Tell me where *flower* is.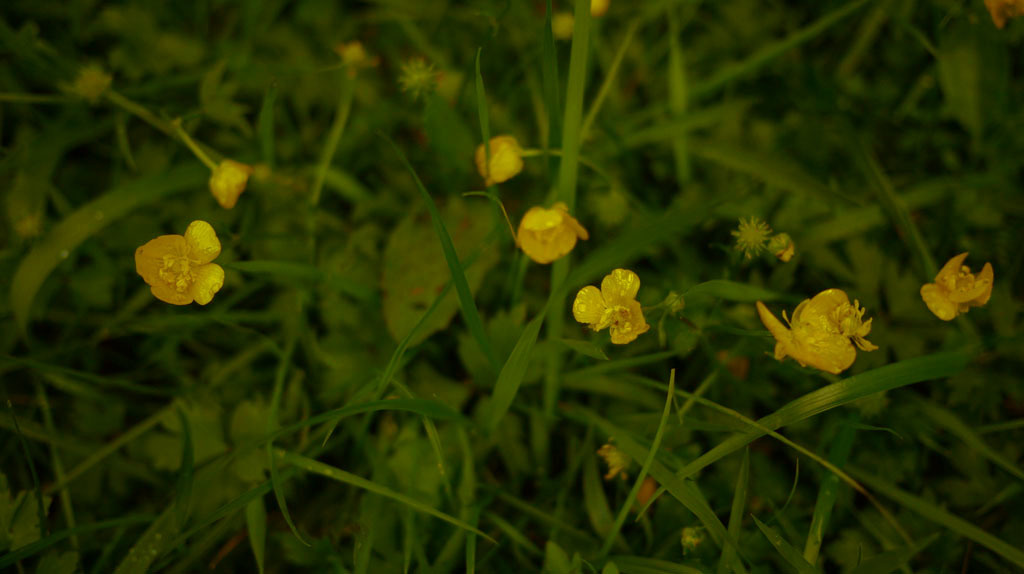
*flower* is at BBox(520, 202, 586, 266).
